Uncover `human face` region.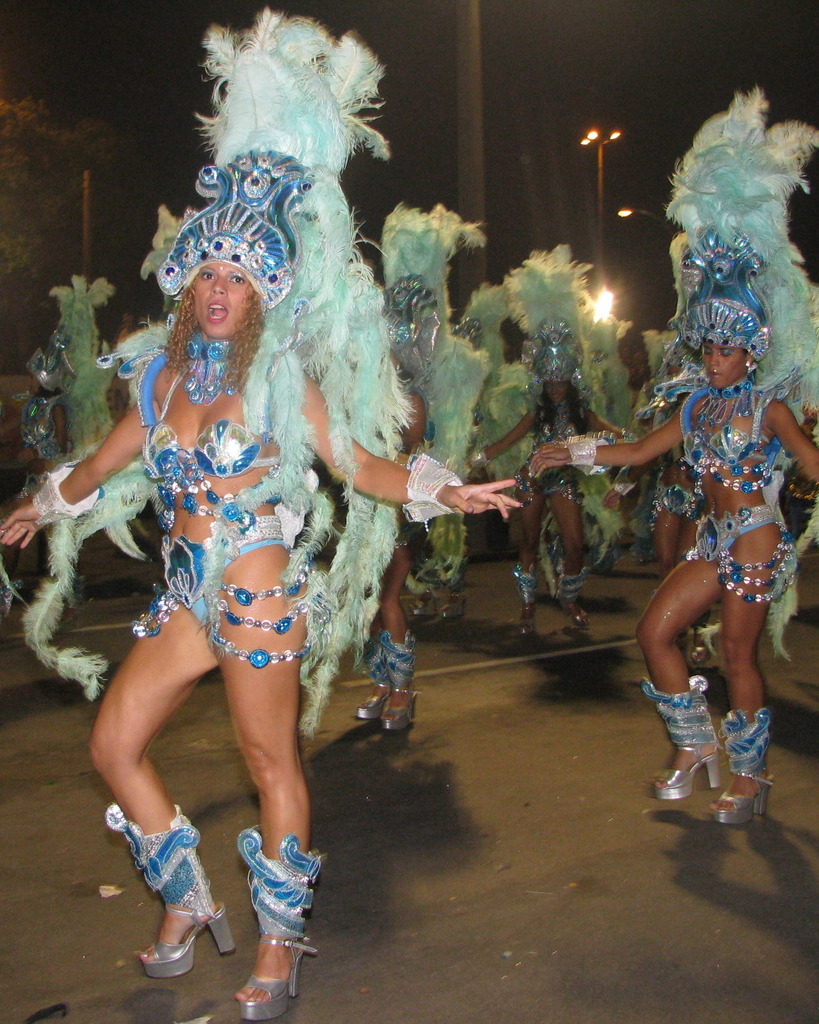
Uncovered: (left=190, top=260, right=247, bottom=342).
